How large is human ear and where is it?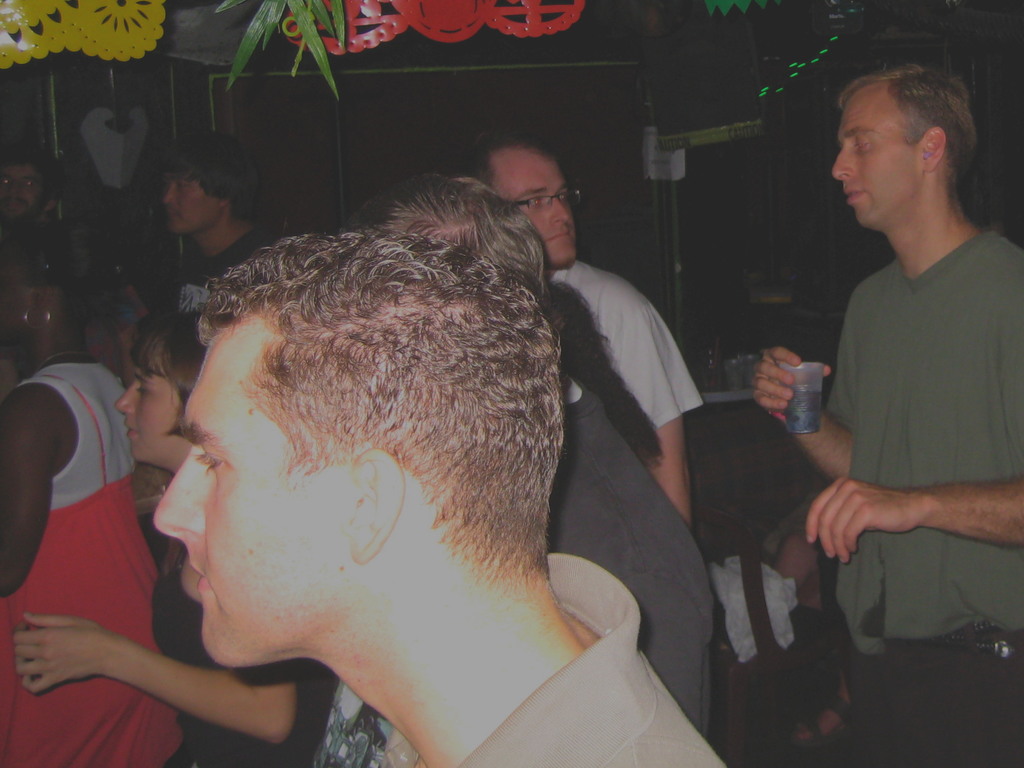
Bounding box: pyautogui.locateOnScreen(921, 126, 952, 170).
